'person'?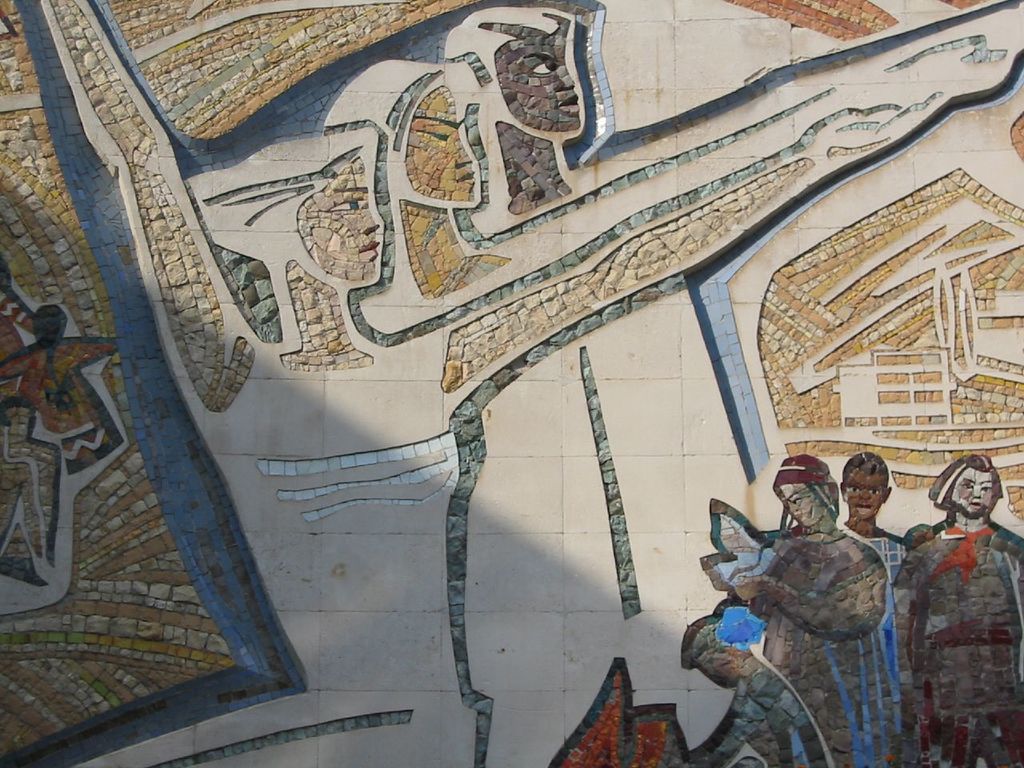
box=[186, 126, 386, 374]
